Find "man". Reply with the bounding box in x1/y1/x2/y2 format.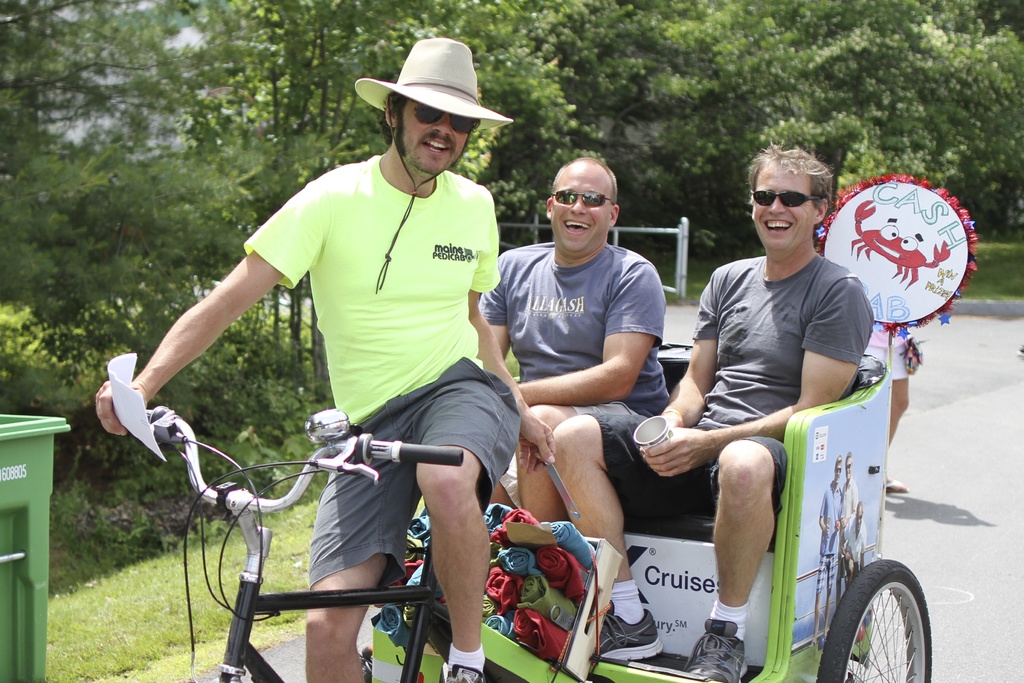
544/144/877/682.
